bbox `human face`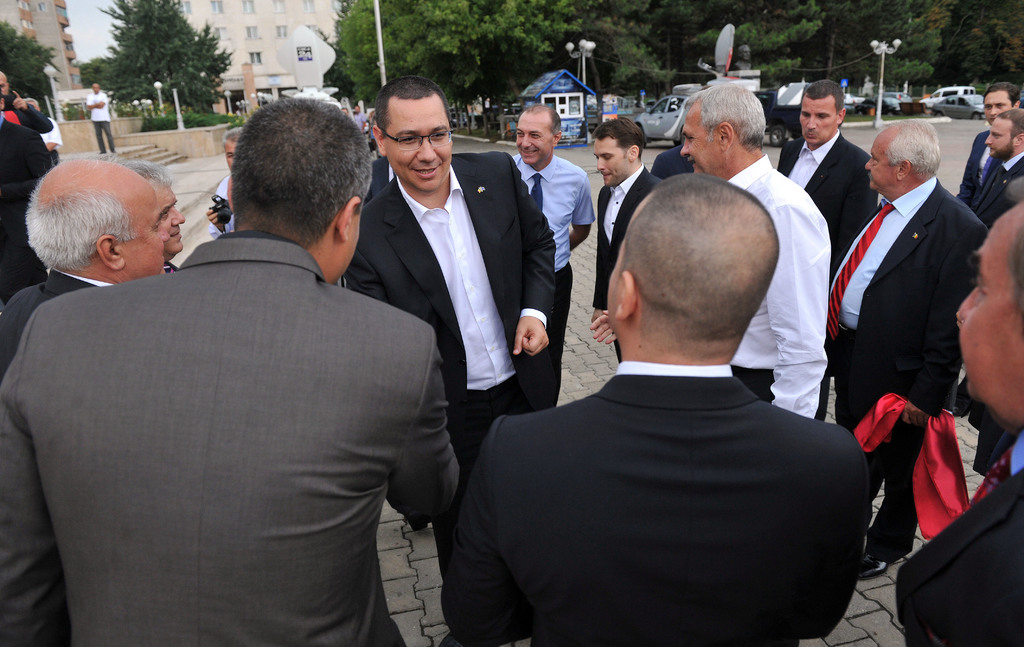
{"left": 223, "top": 139, "right": 232, "bottom": 167}
